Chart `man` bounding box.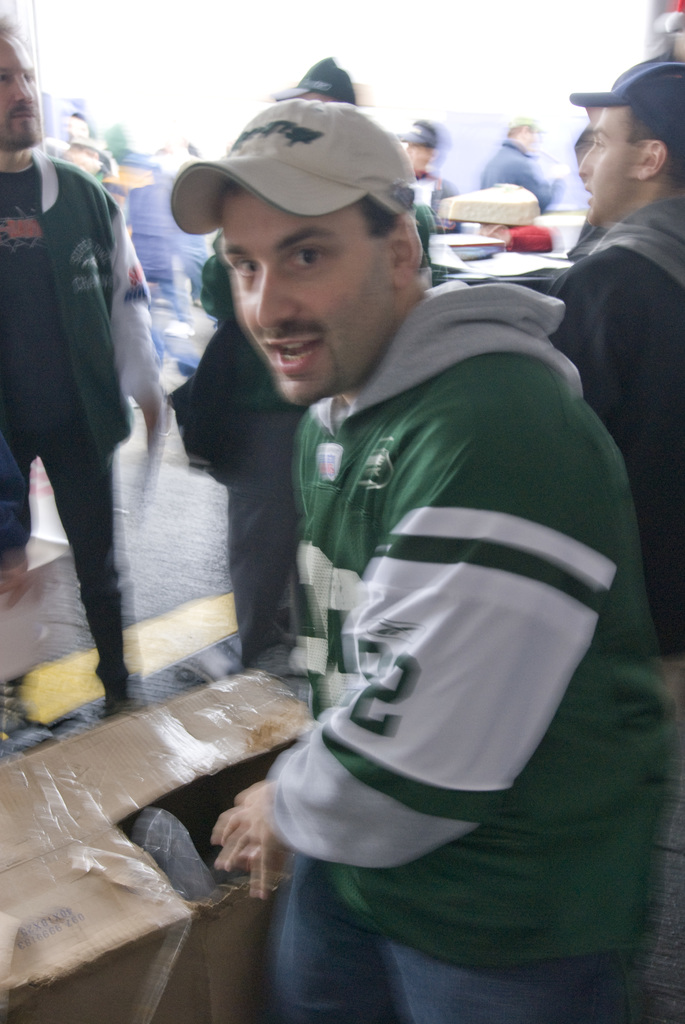
Charted: {"left": 405, "top": 113, "right": 466, "bottom": 244}.
